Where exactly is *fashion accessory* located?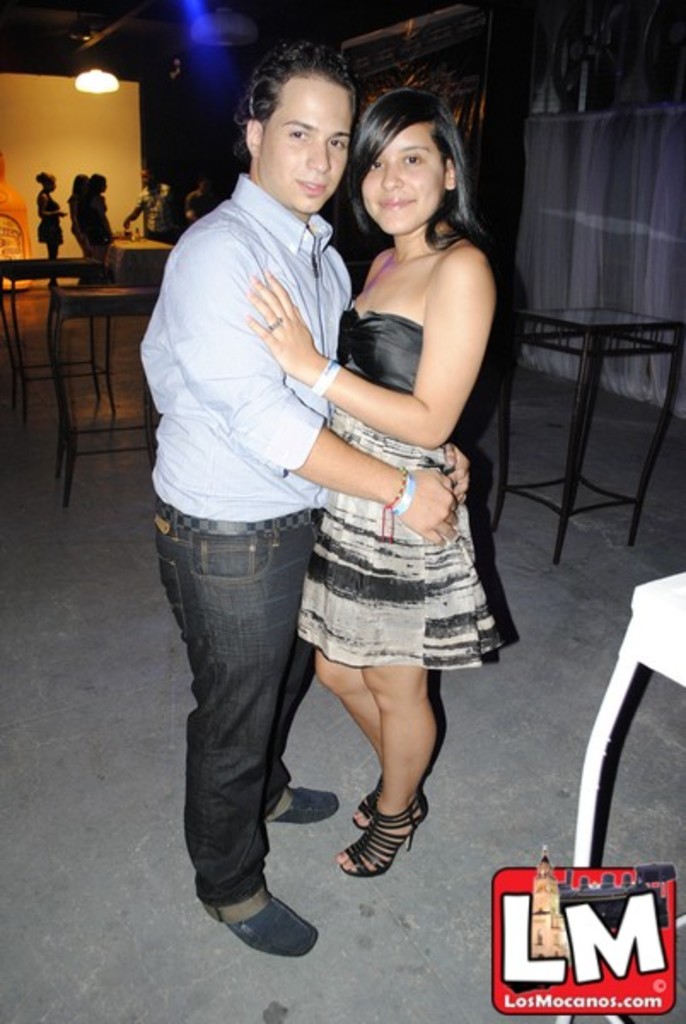
Its bounding box is box(392, 468, 418, 514).
